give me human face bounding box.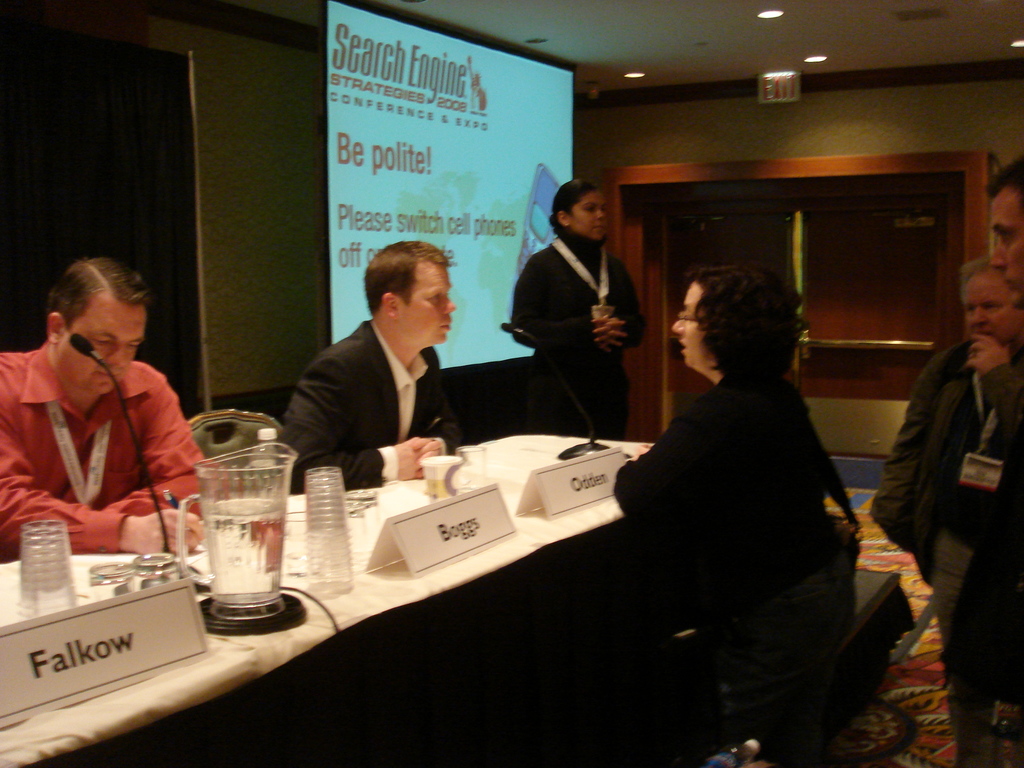
box=[990, 182, 1023, 288].
